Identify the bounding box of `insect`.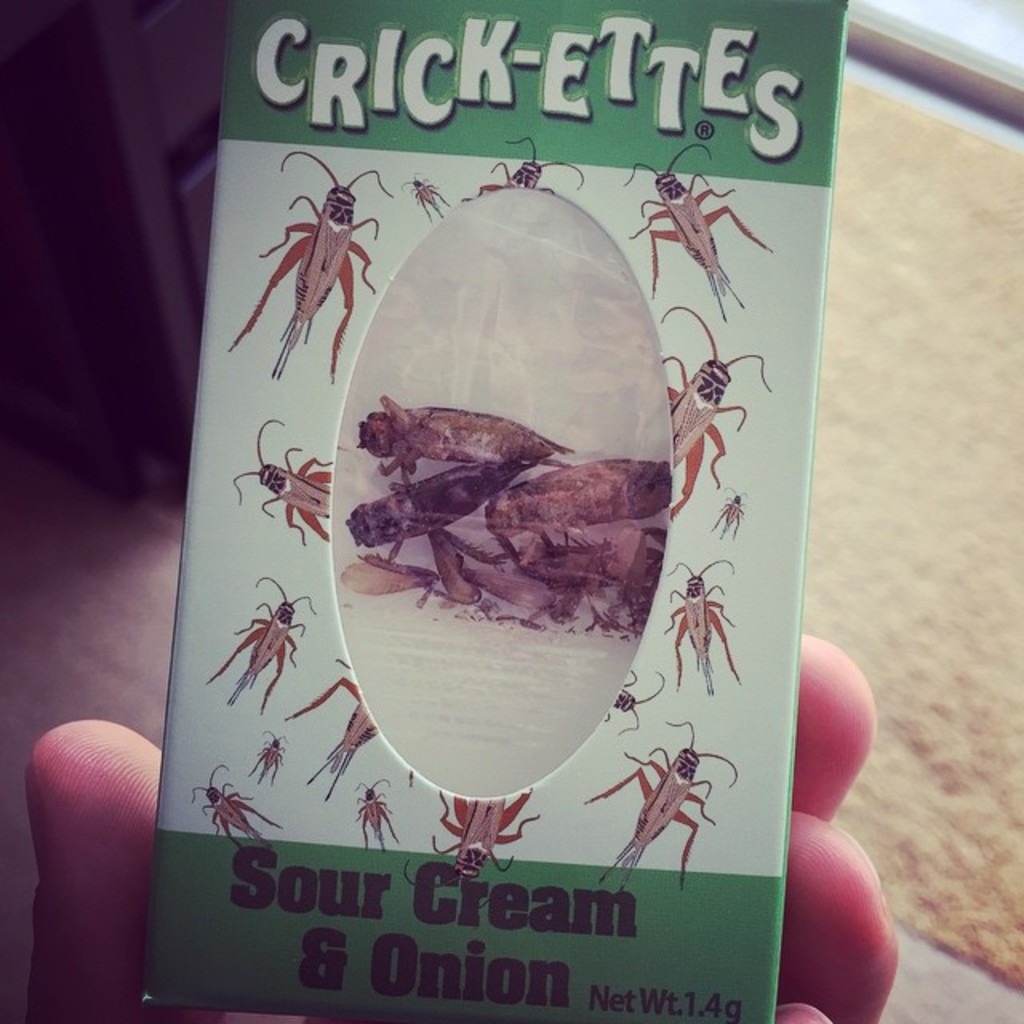
x1=582 y1=720 x2=739 y2=896.
